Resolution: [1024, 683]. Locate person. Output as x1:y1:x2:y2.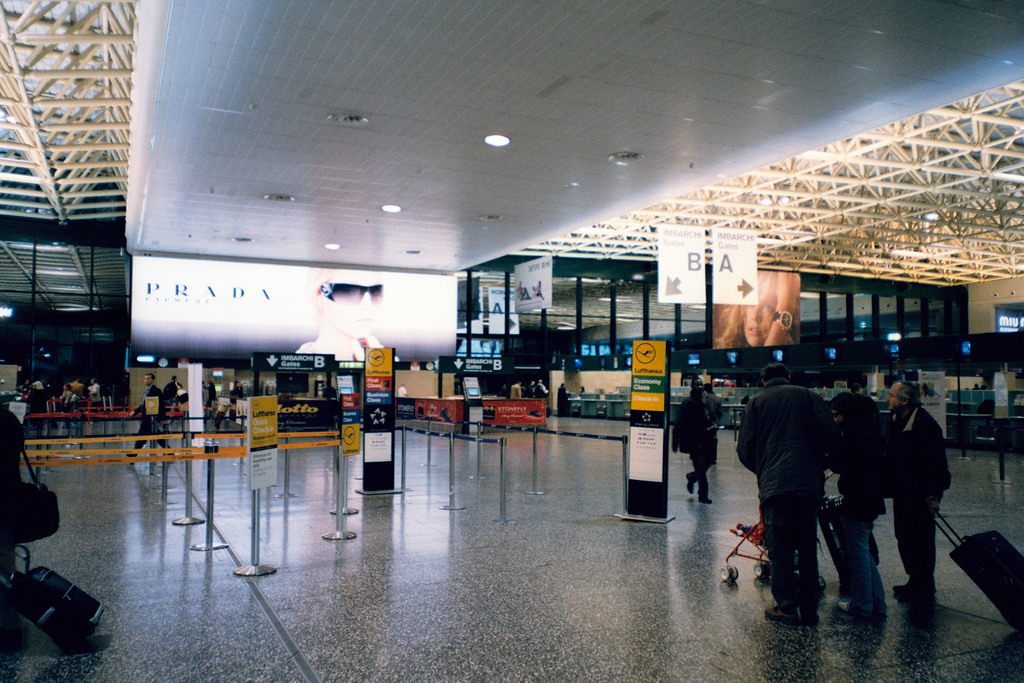
980:383:990:394.
